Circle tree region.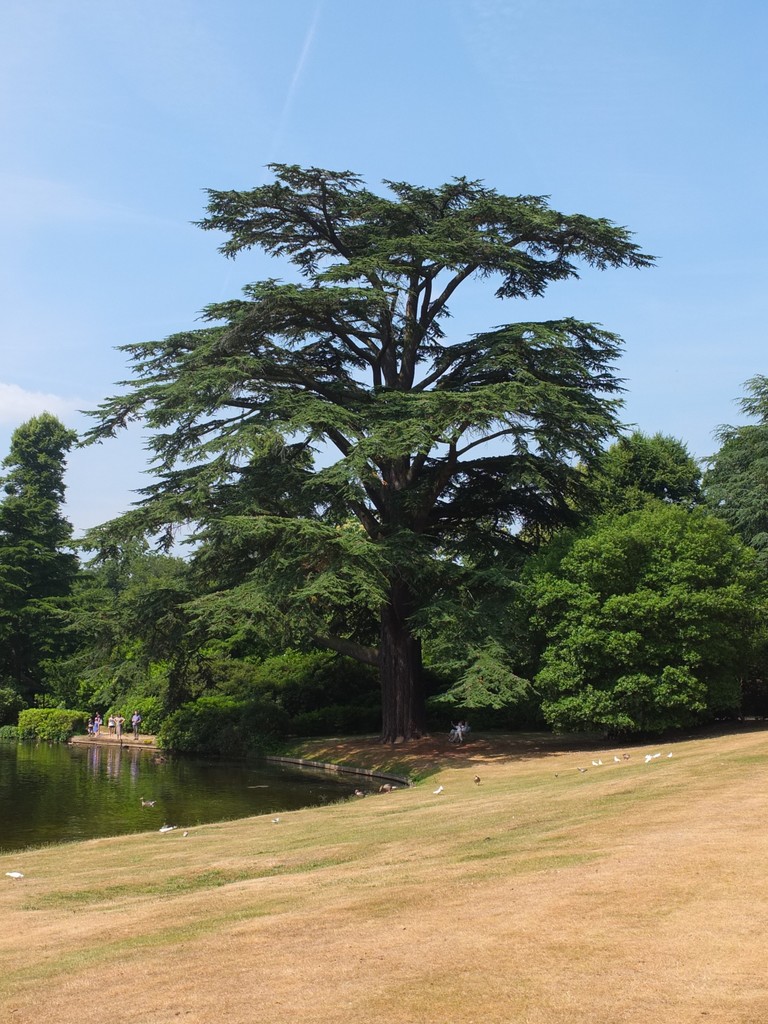
Region: 71:89:677:766.
